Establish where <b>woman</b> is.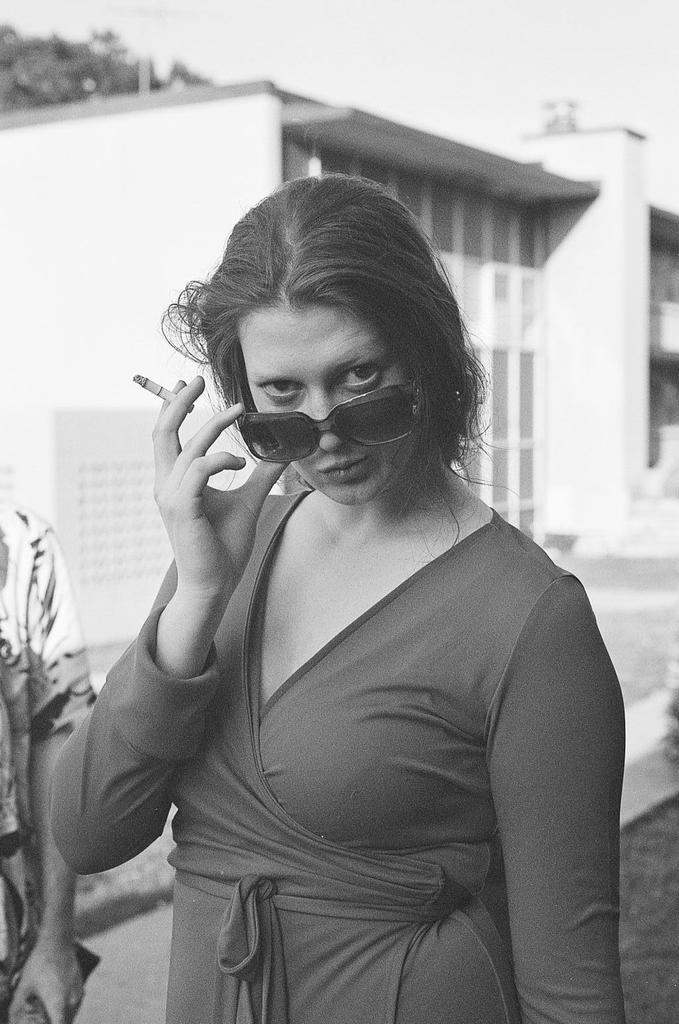
Established at box(66, 159, 645, 1007).
